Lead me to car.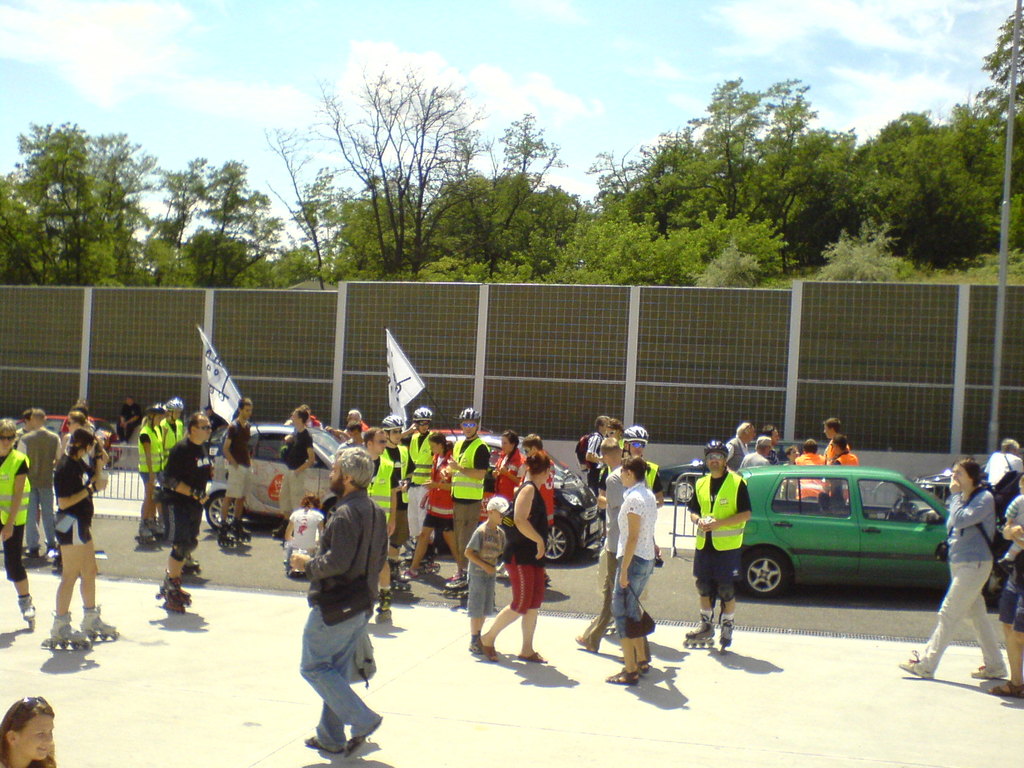
Lead to (x1=691, y1=466, x2=967, y2=621).
